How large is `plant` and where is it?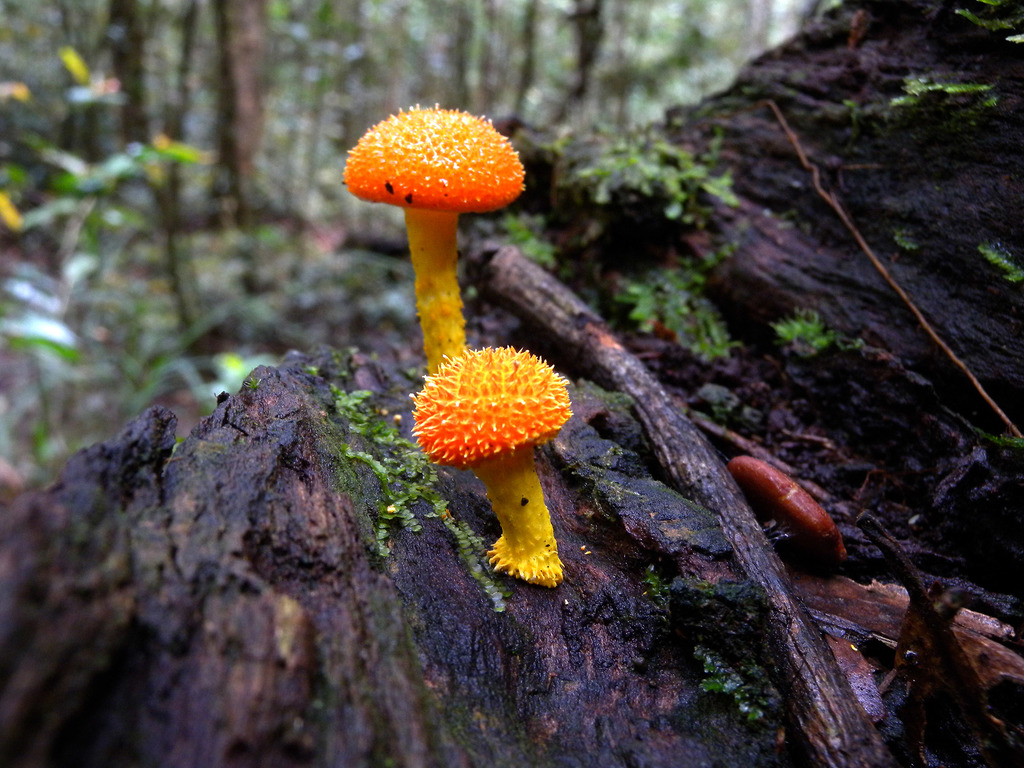
Bounding box: crop(0, 43, 277, 482).
